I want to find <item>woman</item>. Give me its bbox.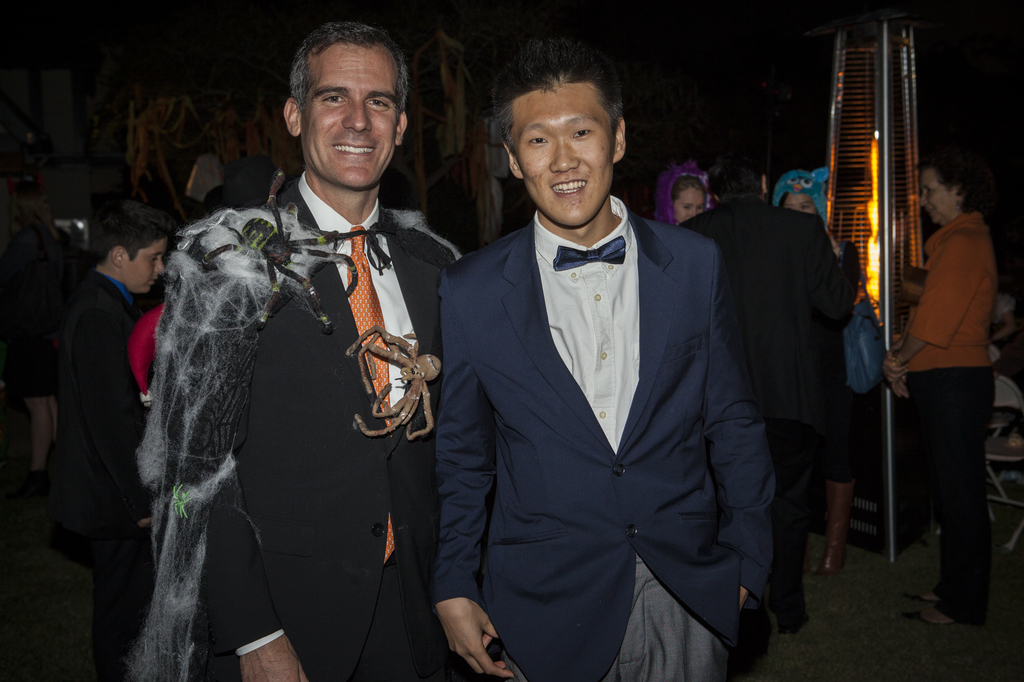
657/159/721/221.
